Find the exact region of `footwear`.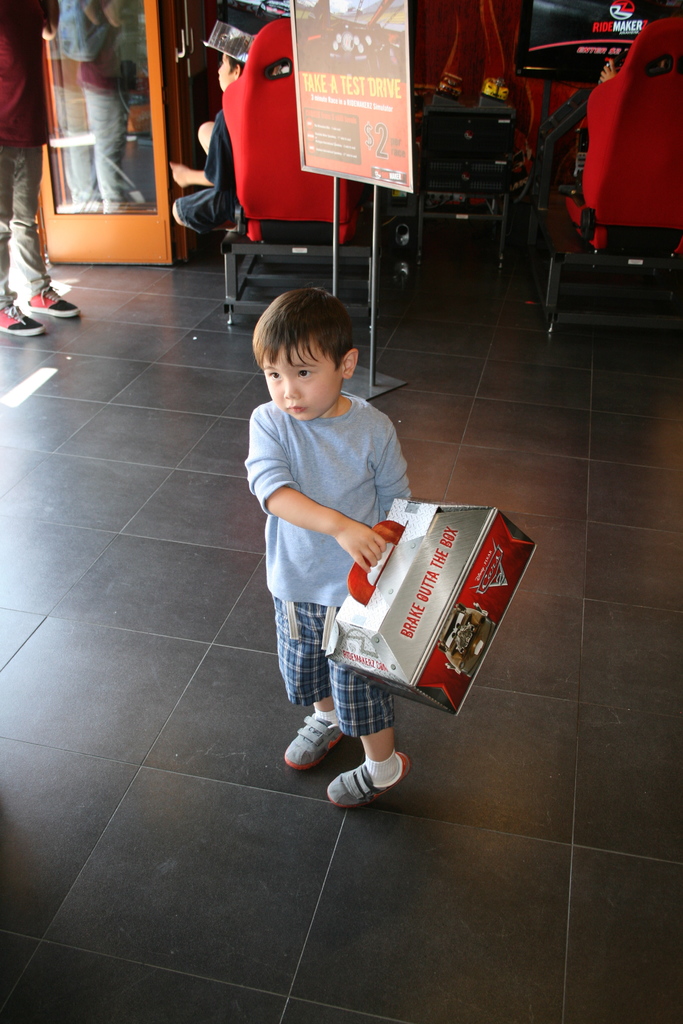
Exact region: bbox=(0, 304, 47, 340).
